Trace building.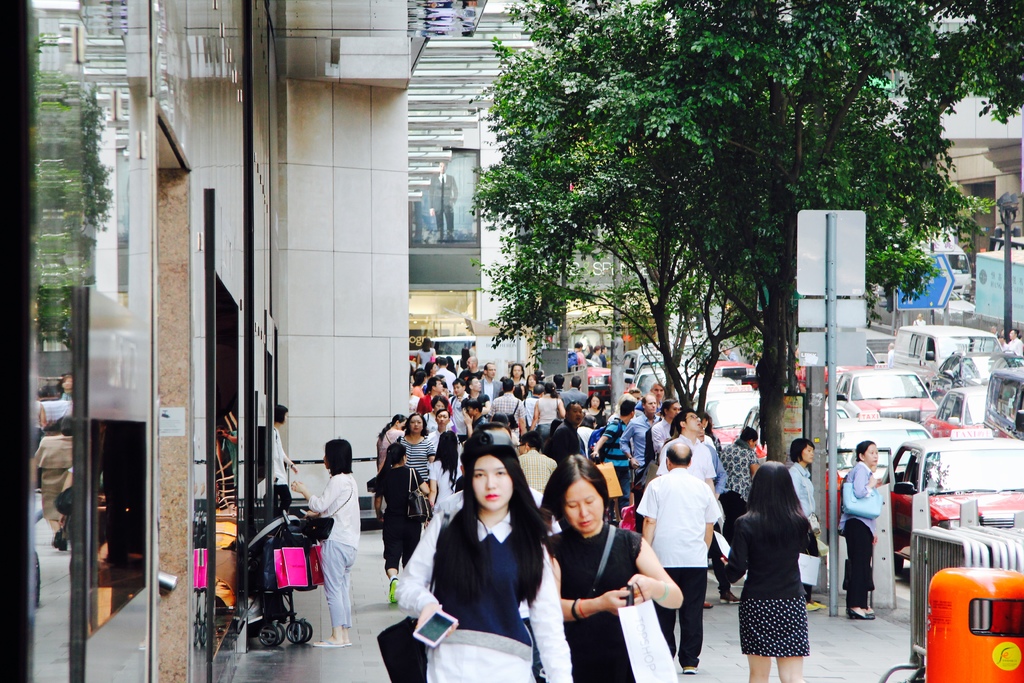
Traced to bbox=[854, 72, 1023, 348].
